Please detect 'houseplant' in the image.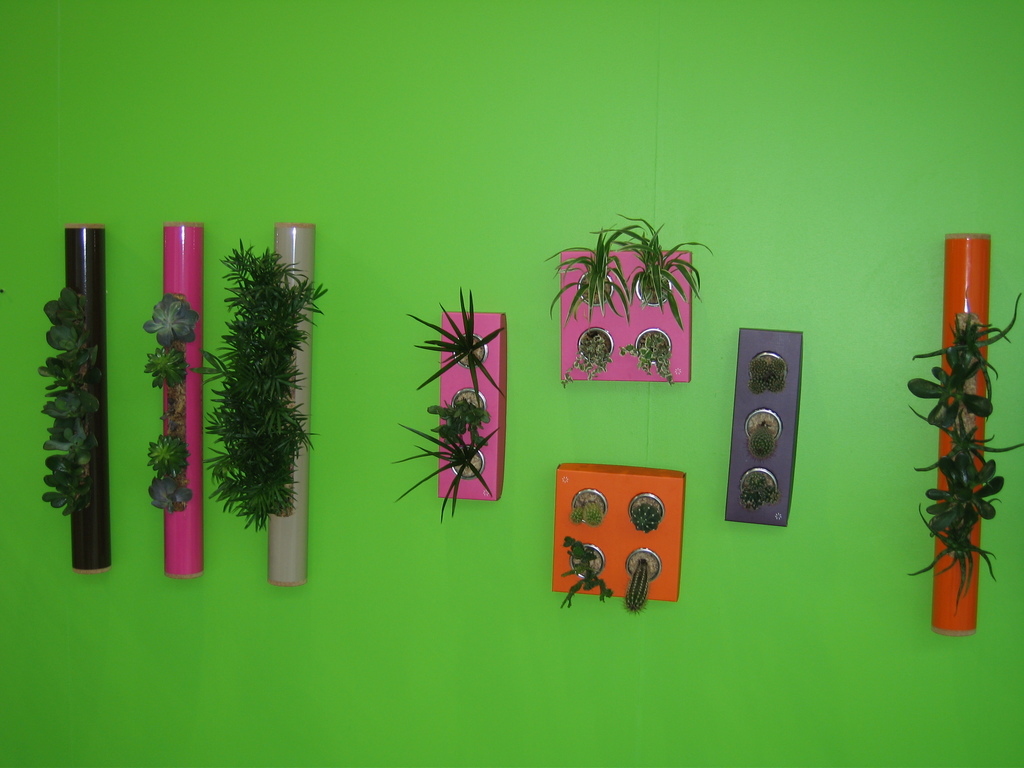
143,289,198,513.
